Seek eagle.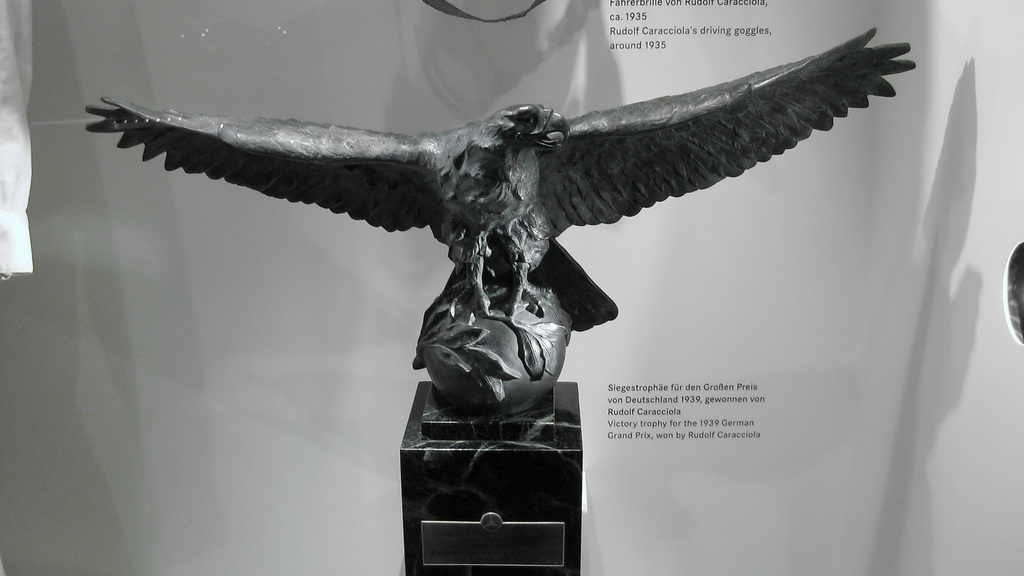
(x1=83, y1=23, x2=924, y2=326).
